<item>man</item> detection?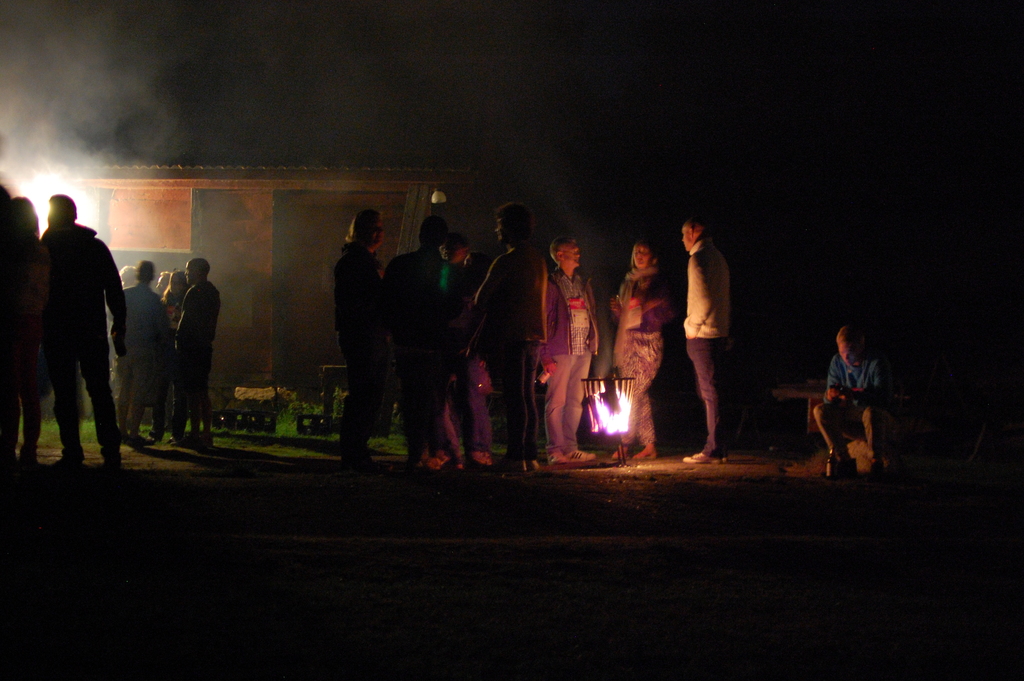
crop(535, 242, 604, 467)
